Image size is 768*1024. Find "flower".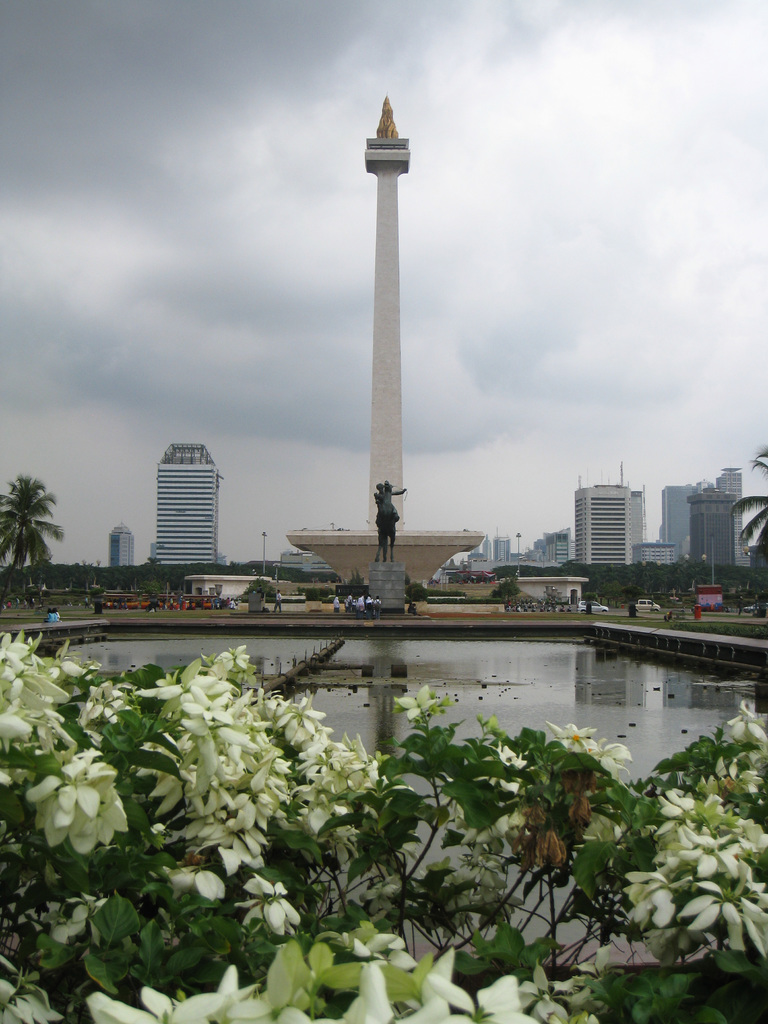
box(481, 771, 522, 799).
